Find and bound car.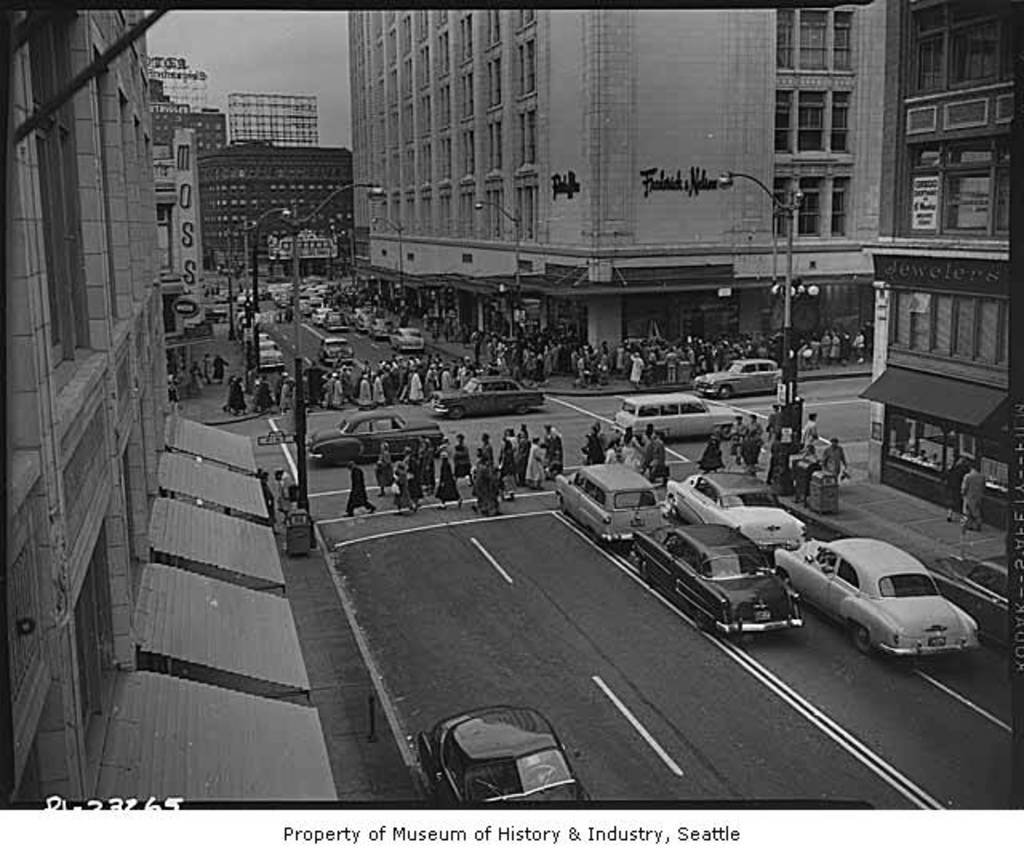
Bound: 691, 357, 784, 399.
